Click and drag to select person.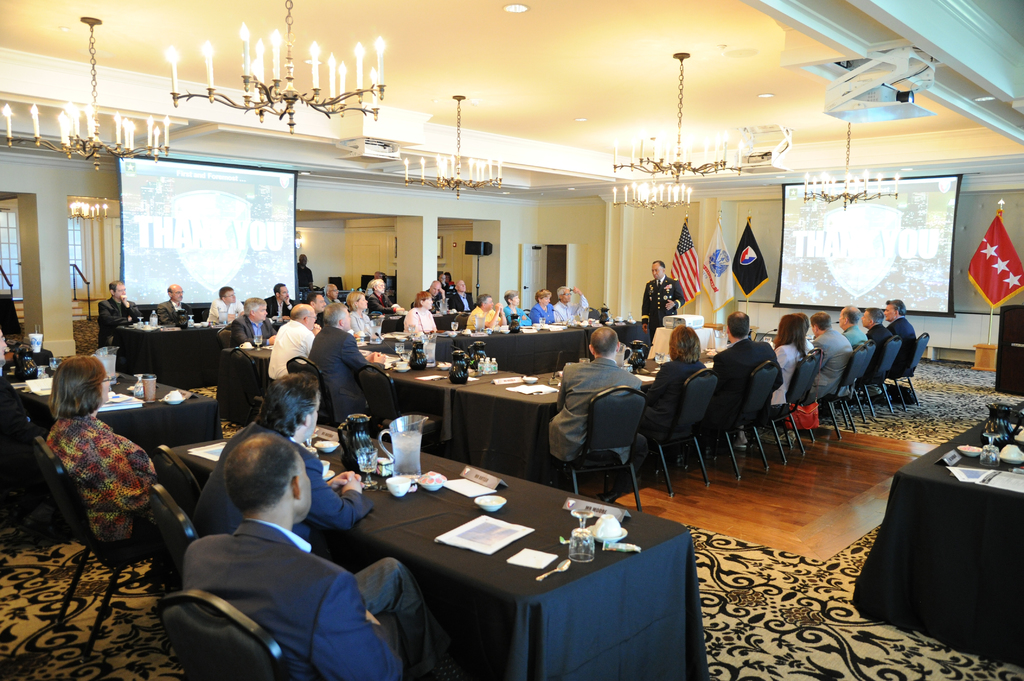
Selection: detection(555, 285, 595, 318).
